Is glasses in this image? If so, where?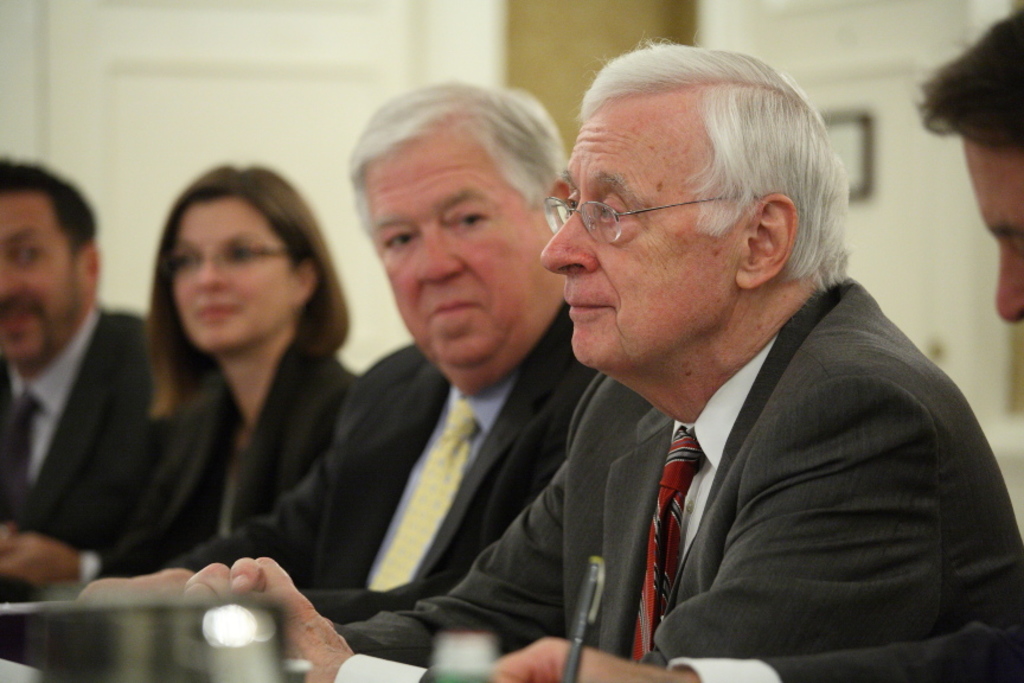
Yes, at detection(173, 240, 299, 267).
